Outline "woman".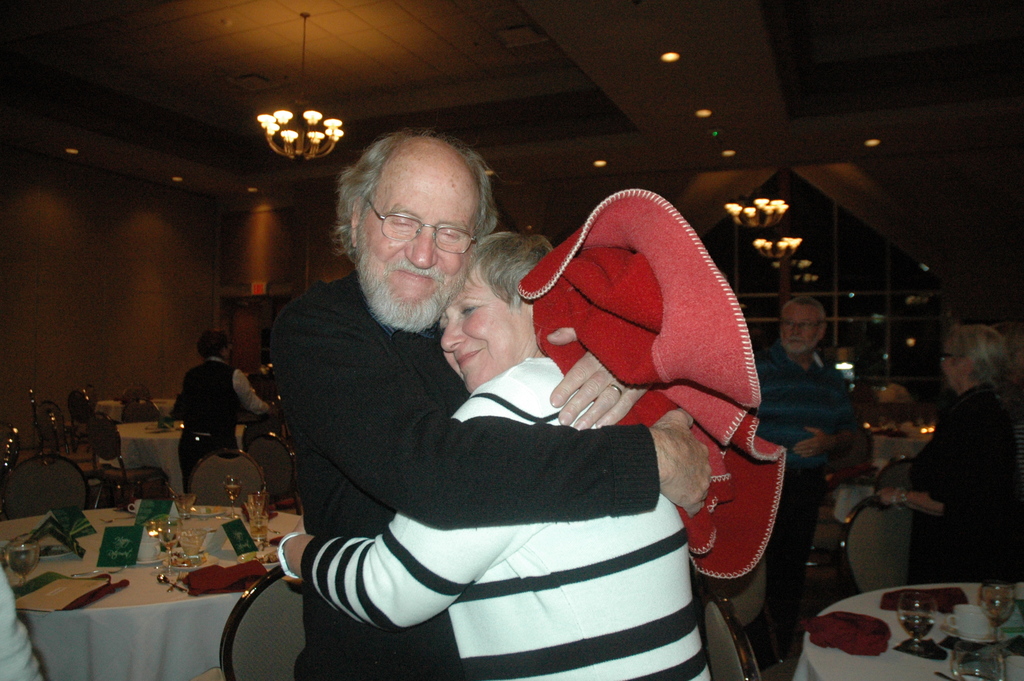
Outline: select_region(870, 323, 1023, 588).
